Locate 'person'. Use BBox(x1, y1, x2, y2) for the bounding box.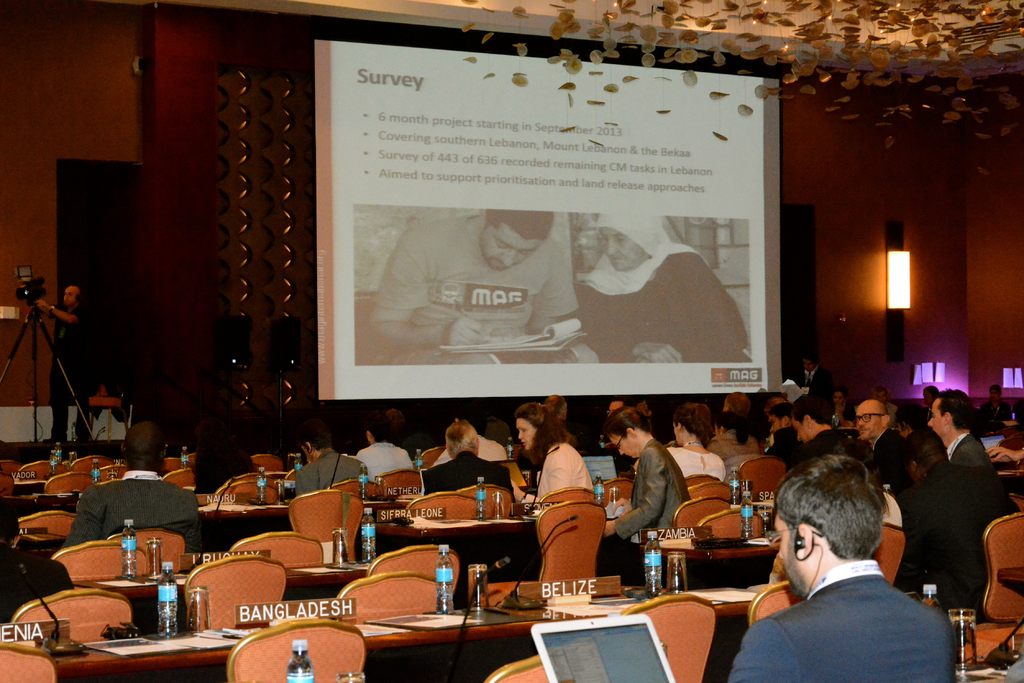
BBox(801, 428, 908, 566).
